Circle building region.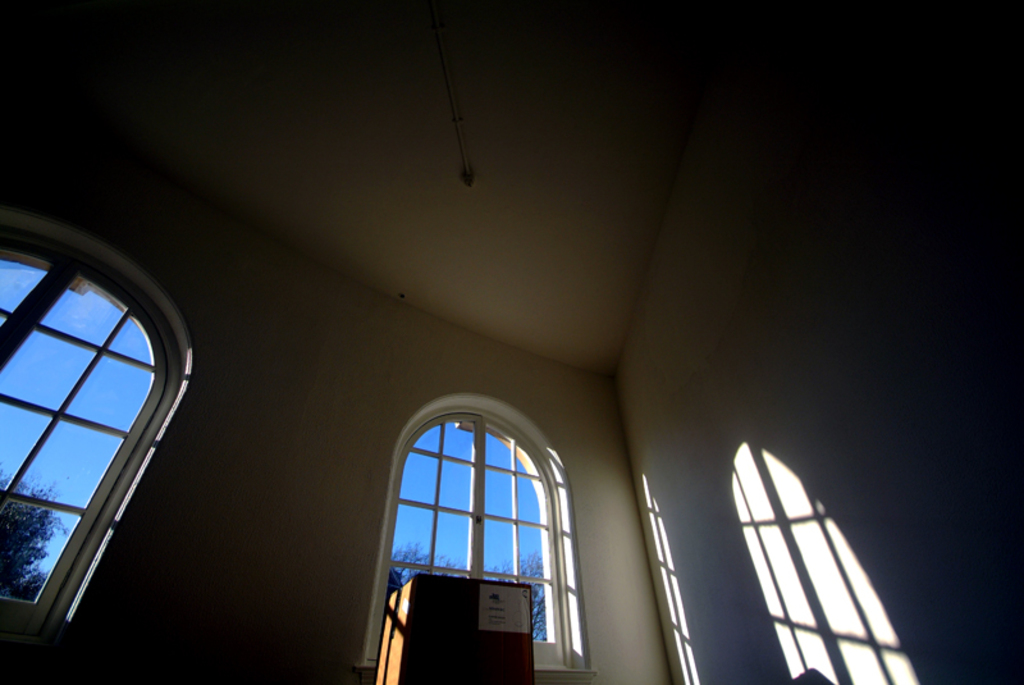
Region: 4:0:1023:684.
